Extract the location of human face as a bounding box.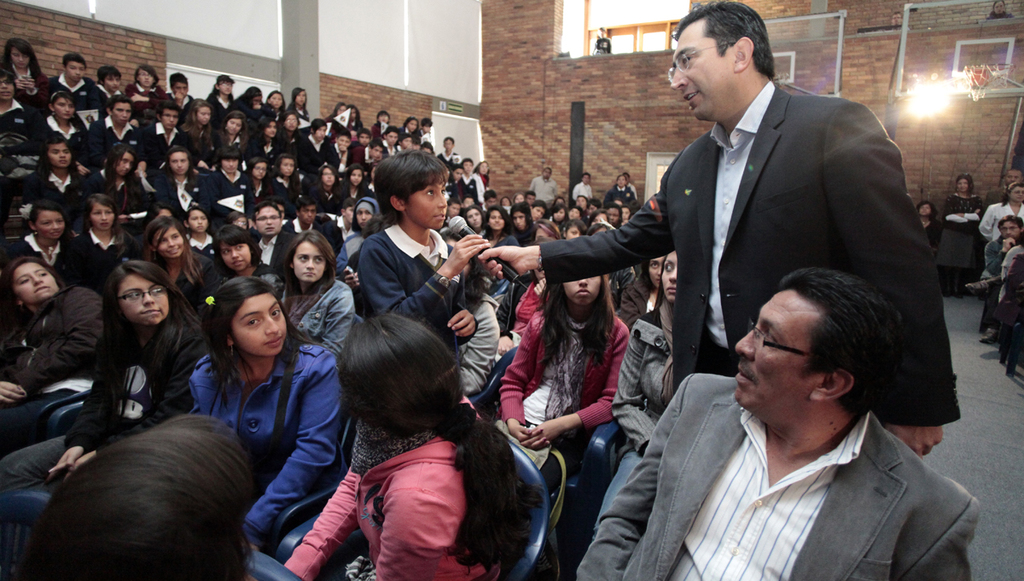
105, 73, 122, 90.
